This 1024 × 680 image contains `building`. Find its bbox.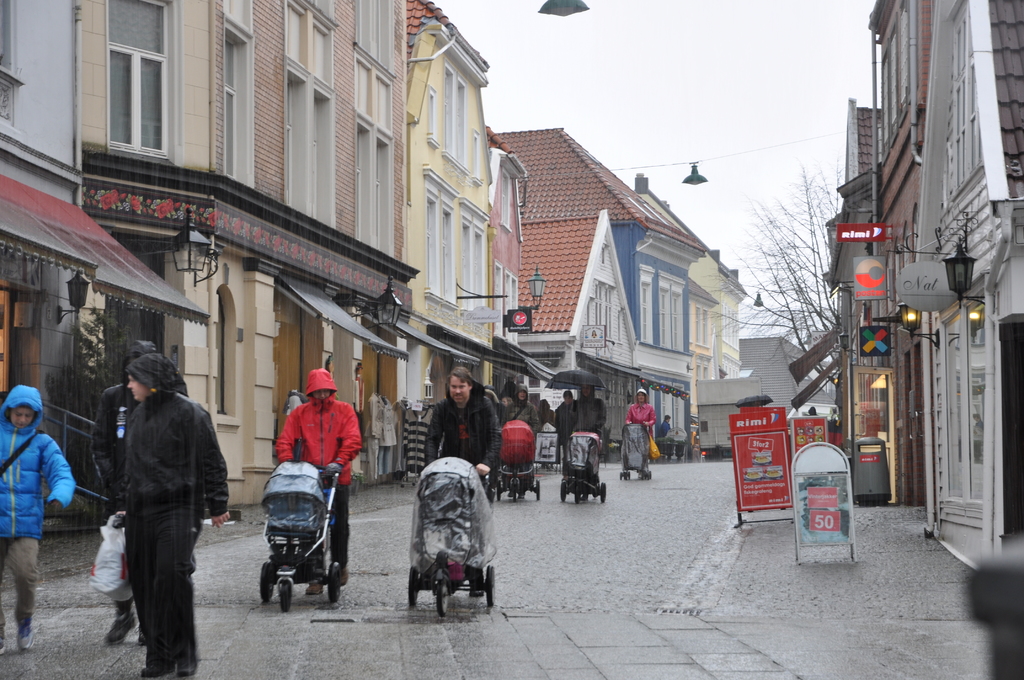
<region>403, 0, 531, 474</region>.
